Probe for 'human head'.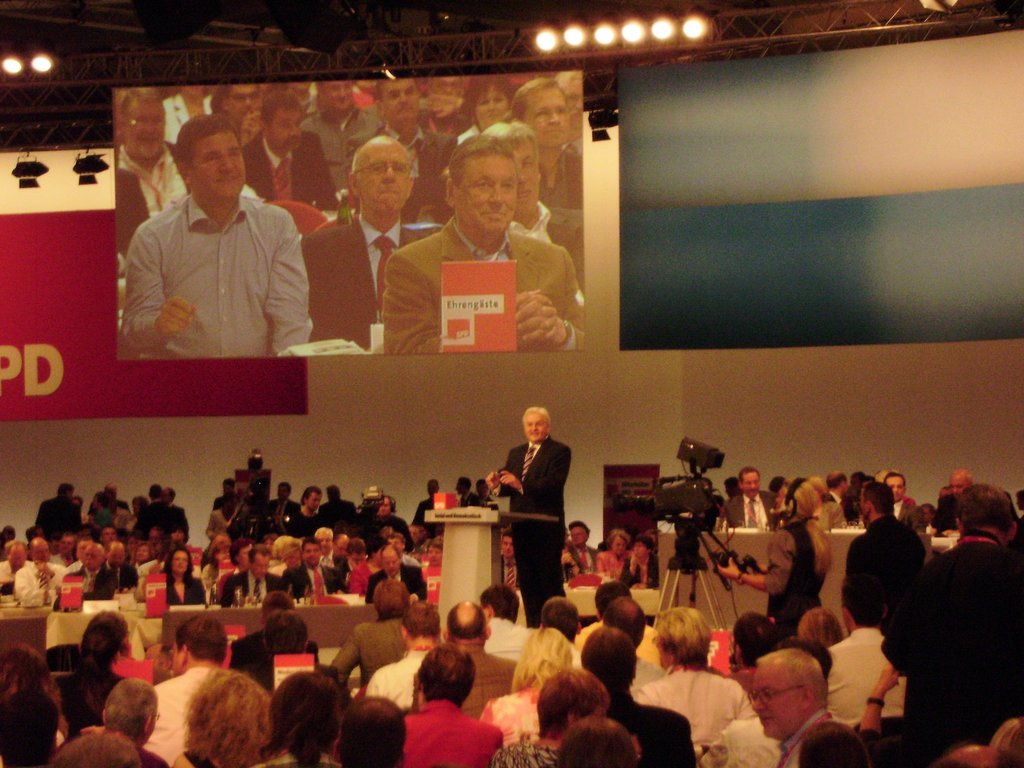
Probe result: BBox(389, 532, 405, 551).
